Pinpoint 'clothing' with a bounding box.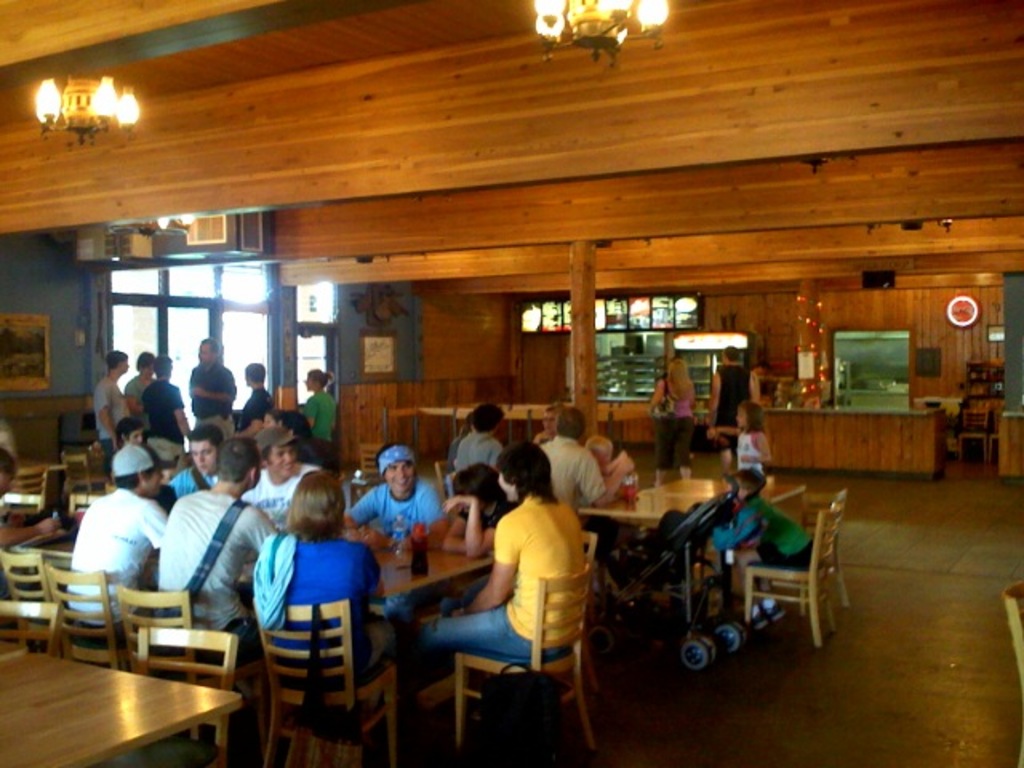
[234, 386, 274, 440].
